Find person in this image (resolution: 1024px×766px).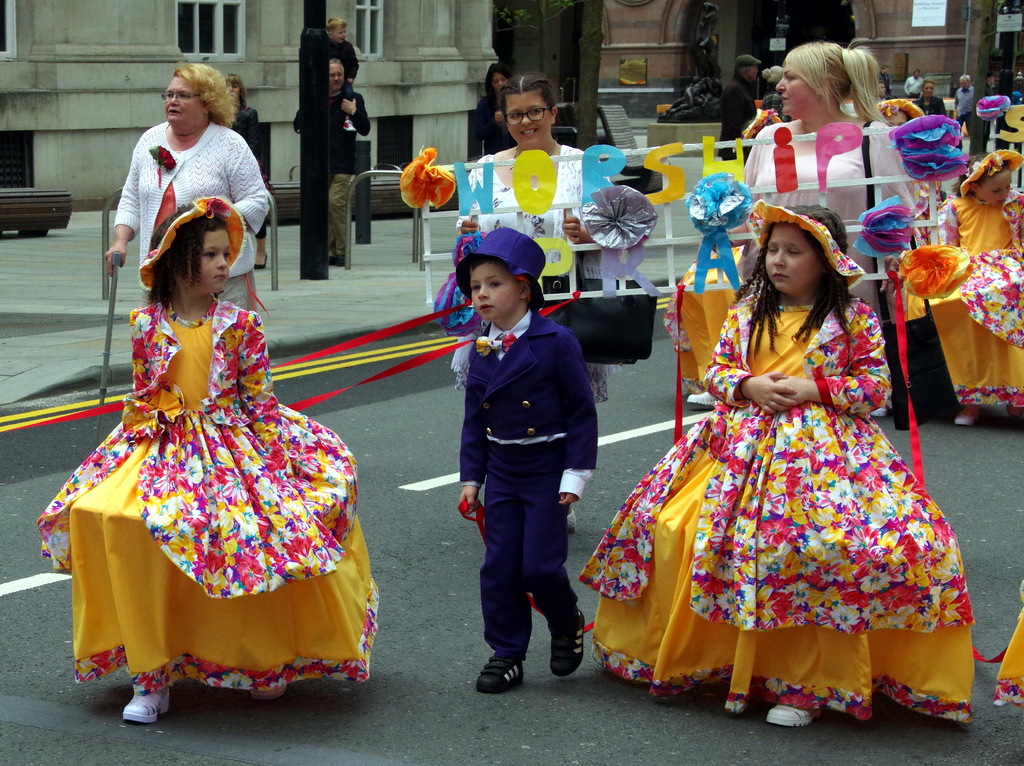
rect(950, 74, 978, 139).
